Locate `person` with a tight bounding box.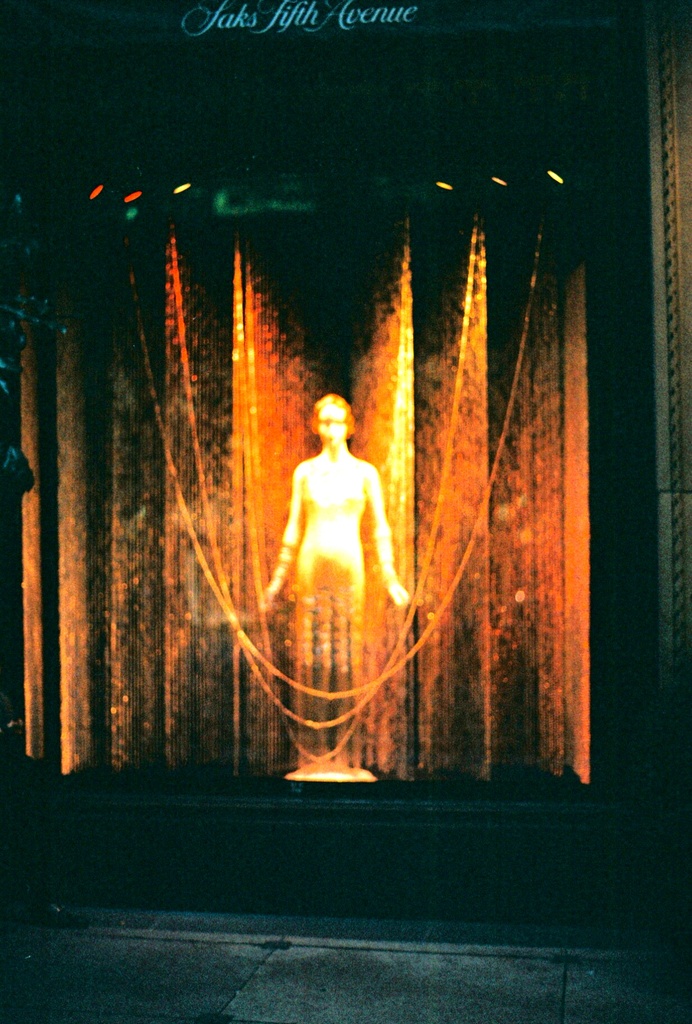
258,387,397,764.
